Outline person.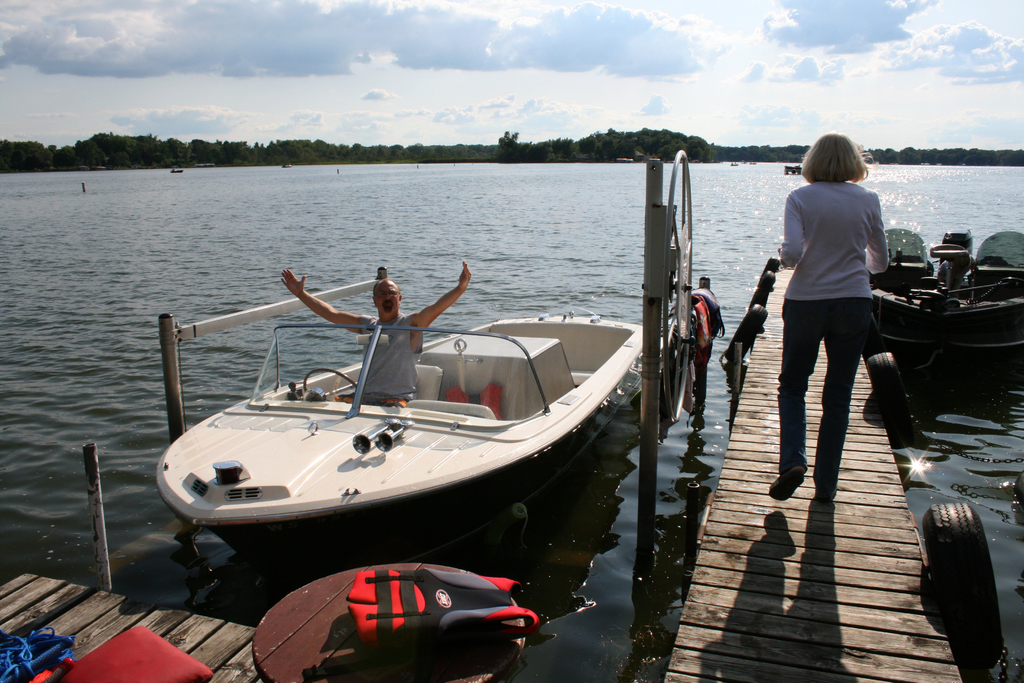
Outline: box(773, 122, 903, 508).
